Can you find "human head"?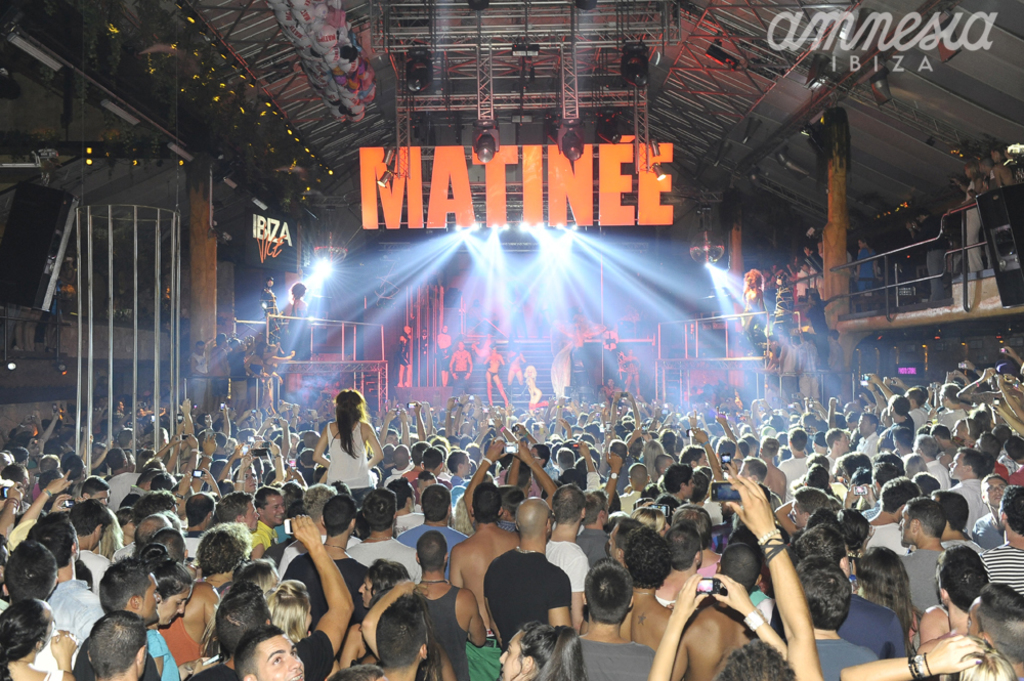
Yes, bounding box: 623:529:675:588.
